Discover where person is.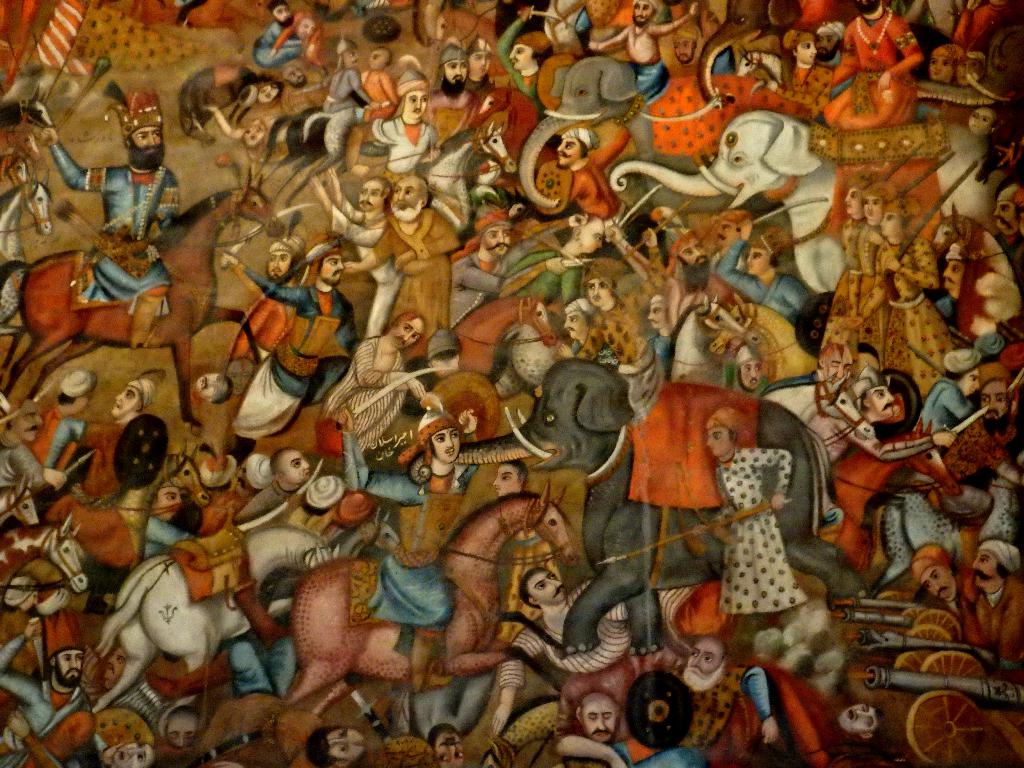
Discovered at select_region(959, 97, 1000, 161).
